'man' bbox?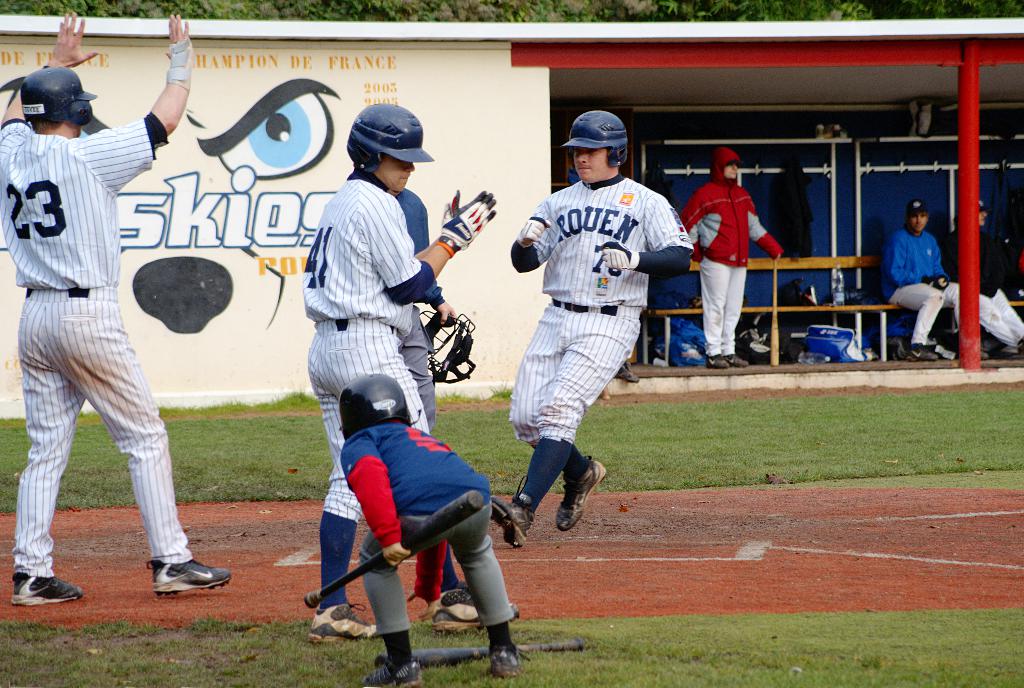
x1=486, y1=108, x2=696, y2=551
